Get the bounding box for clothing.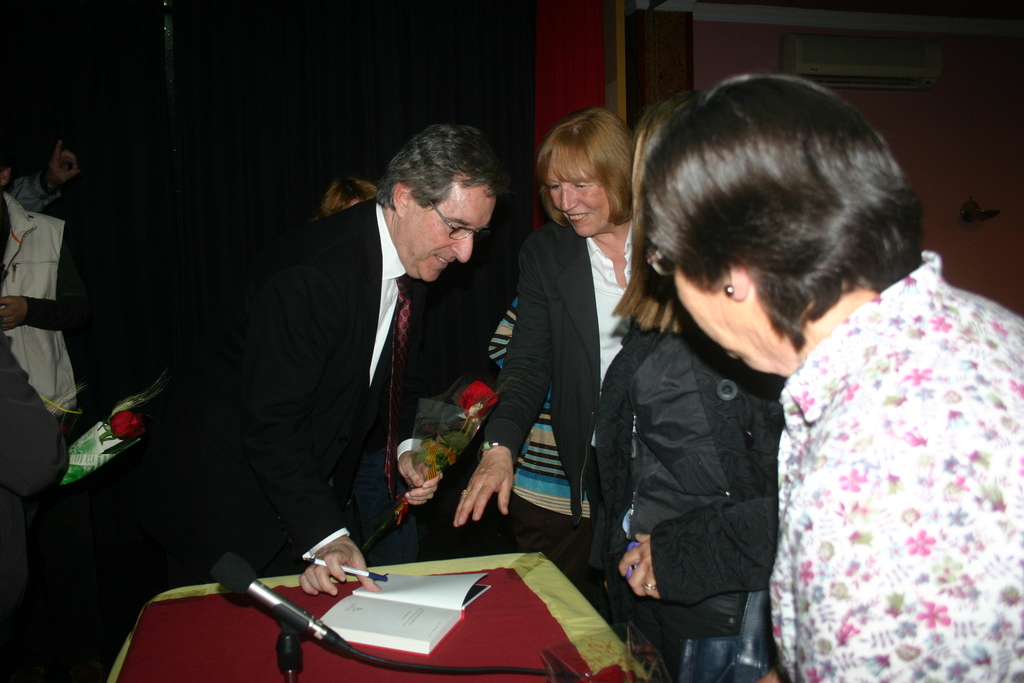
[x1=476, y1=209, x2=666, y2=564].
